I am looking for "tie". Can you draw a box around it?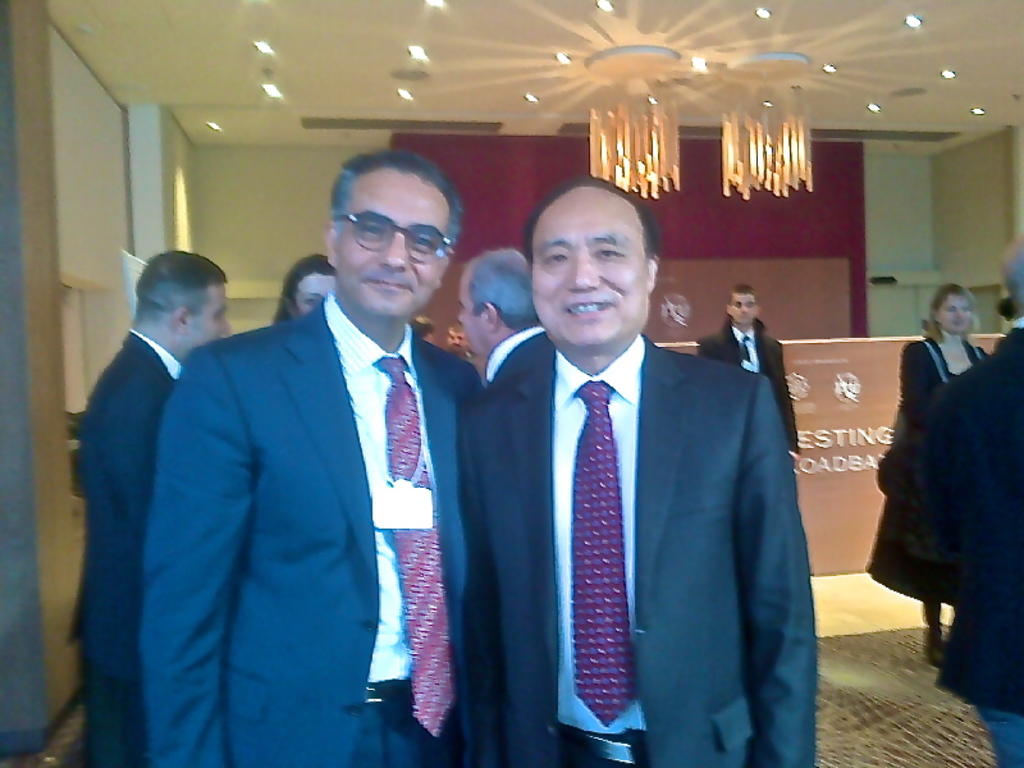
Sure, the bounding box is locate(568, 383, 639, 726).
